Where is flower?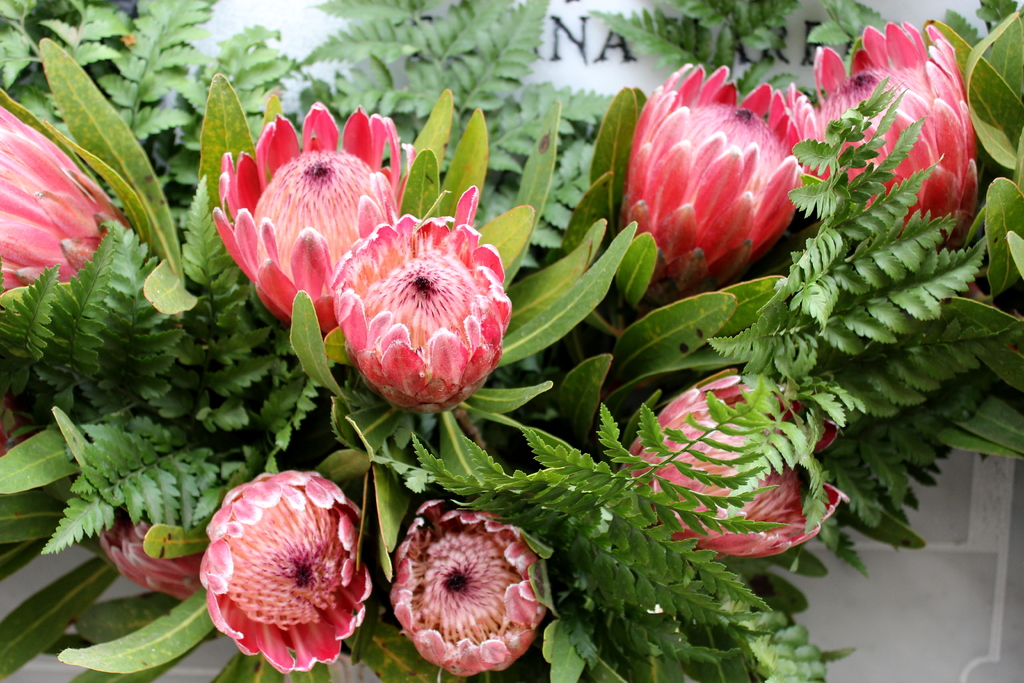
[787, 19, 984, 247].
